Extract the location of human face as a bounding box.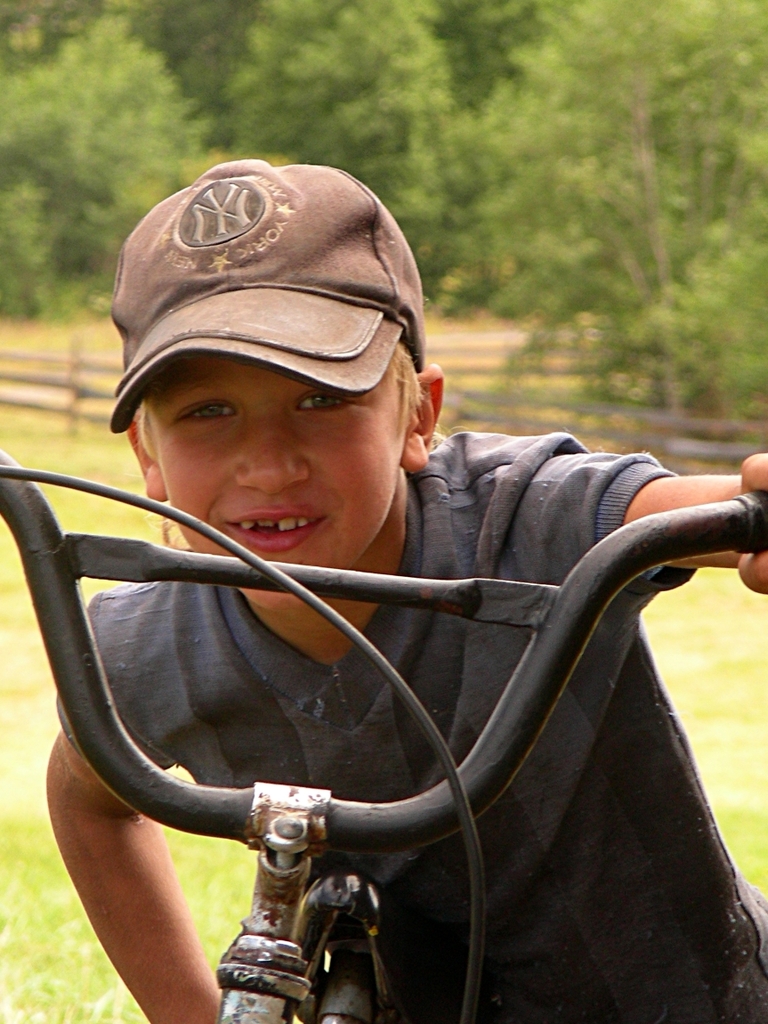
region(167, 362, 388, 618).
